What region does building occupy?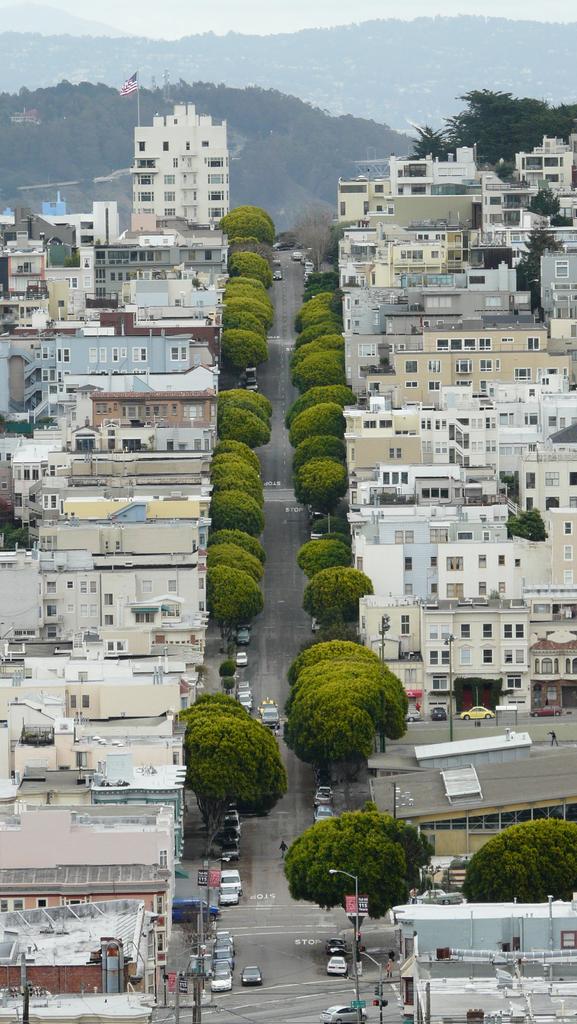
(x1=383, y1=881, x2=576, y2=1023).
